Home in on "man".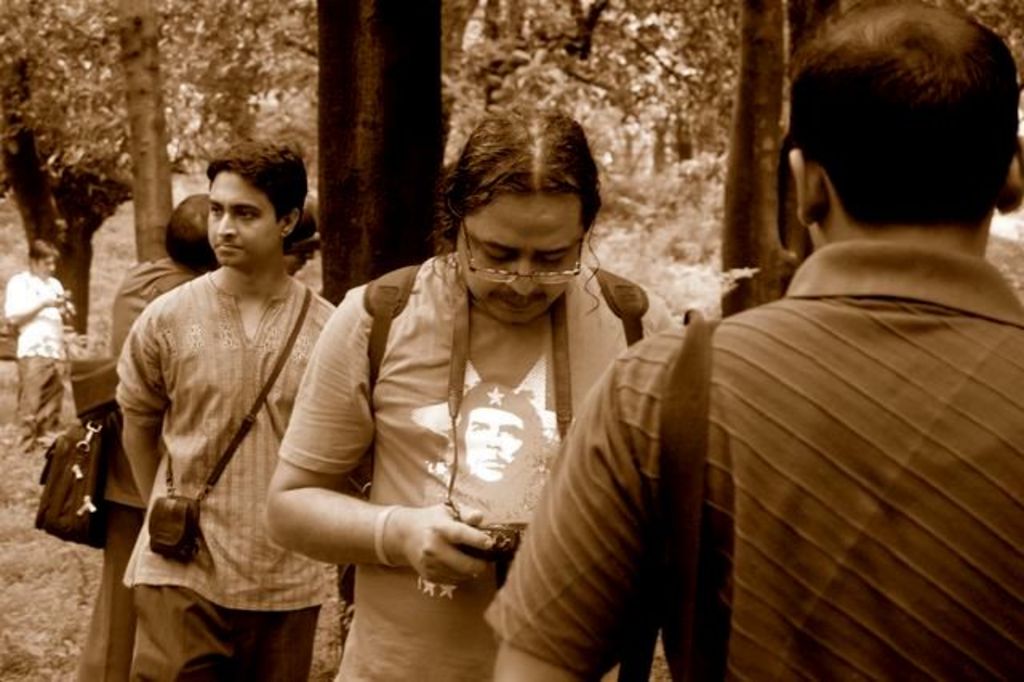
Homed in at 264 107 691 680.
